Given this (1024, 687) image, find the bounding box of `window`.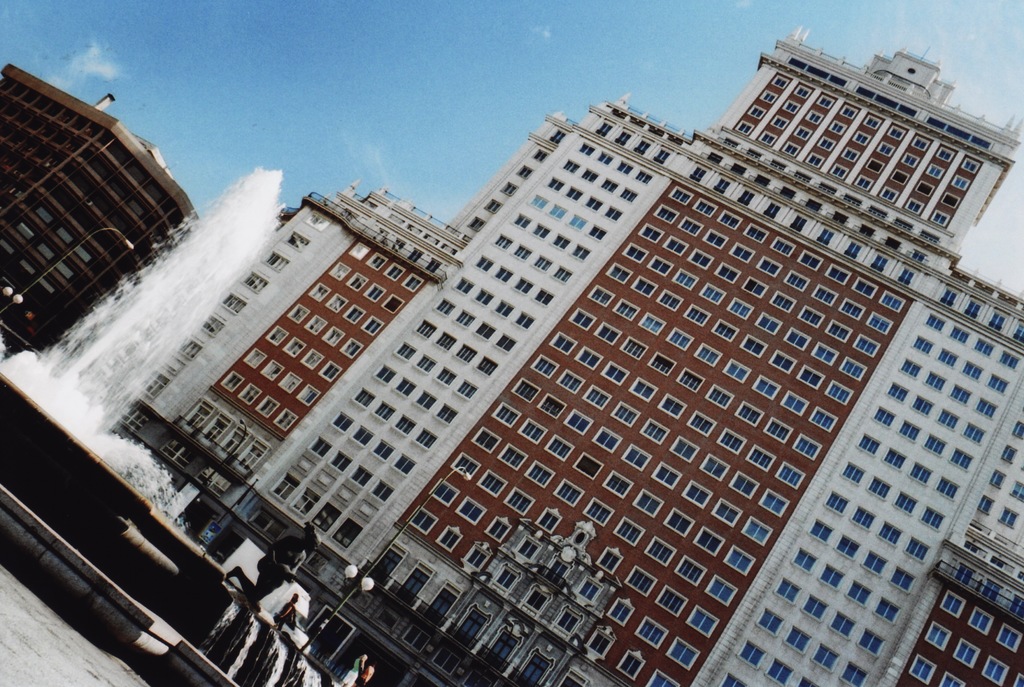
[842,298,862,318].
